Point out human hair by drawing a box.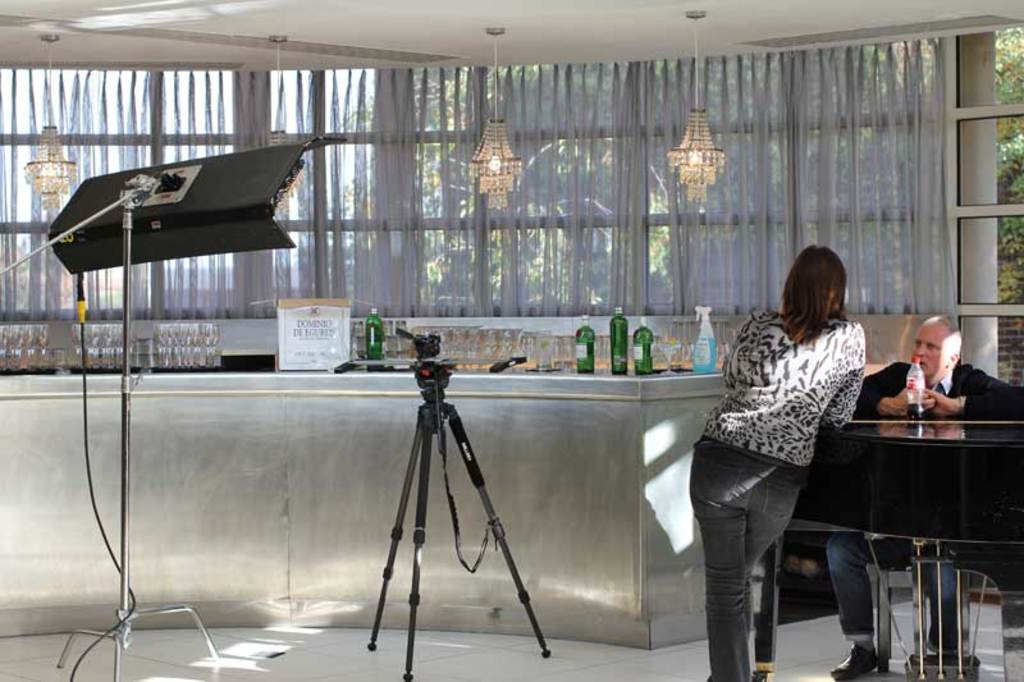
Rect(922, 316, 960, 333).
